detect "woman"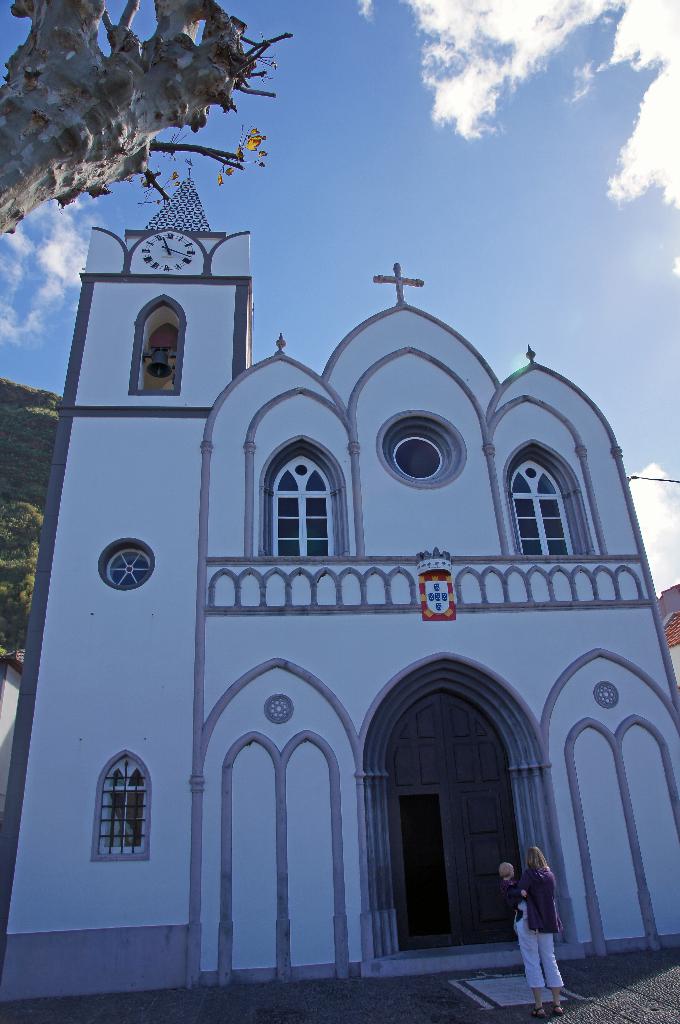
512/845/565/1019
